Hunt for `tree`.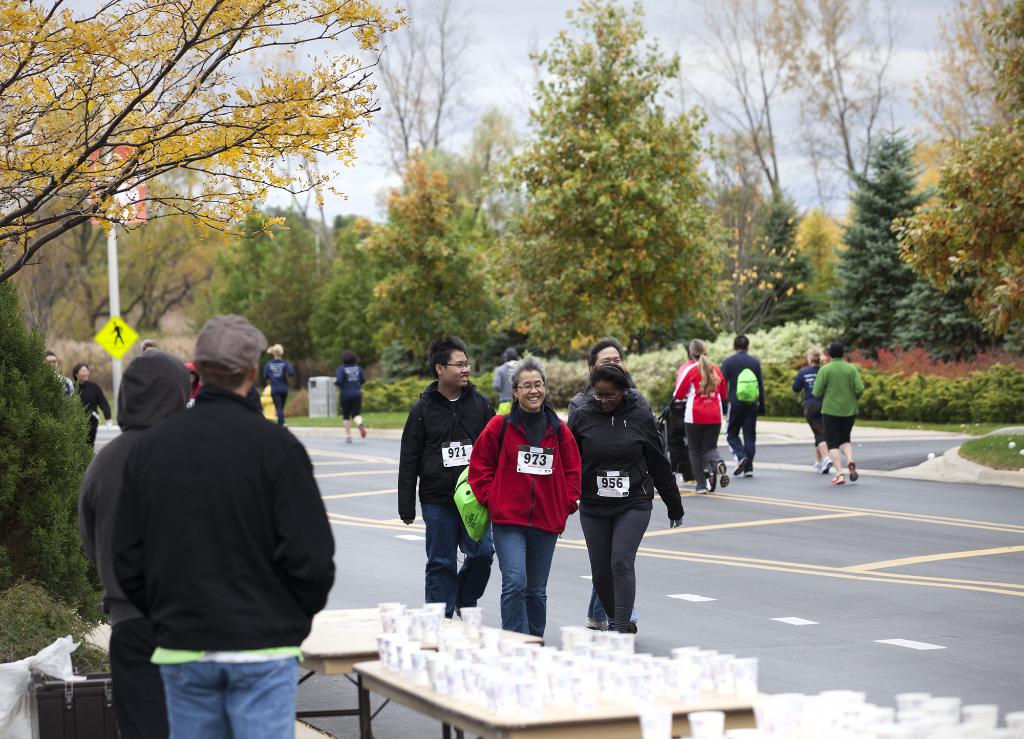
Hunted down at bbox=(469, 99, 530, 259).
